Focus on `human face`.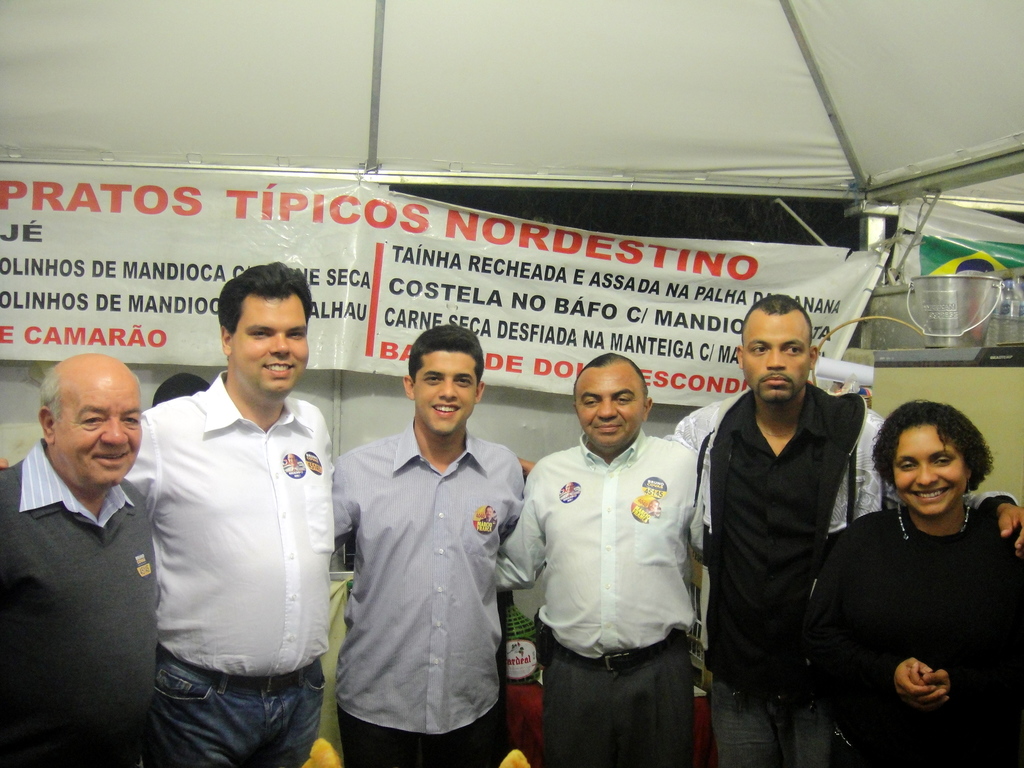
Focused at 740 316 812 403.
